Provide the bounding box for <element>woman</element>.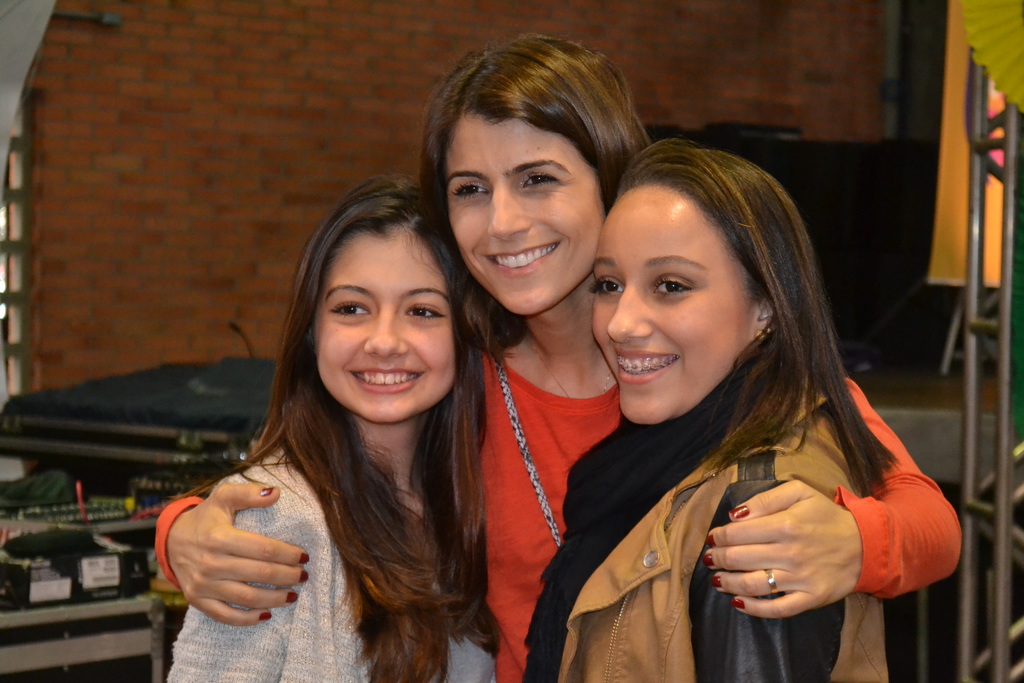
516:140:909:682.
